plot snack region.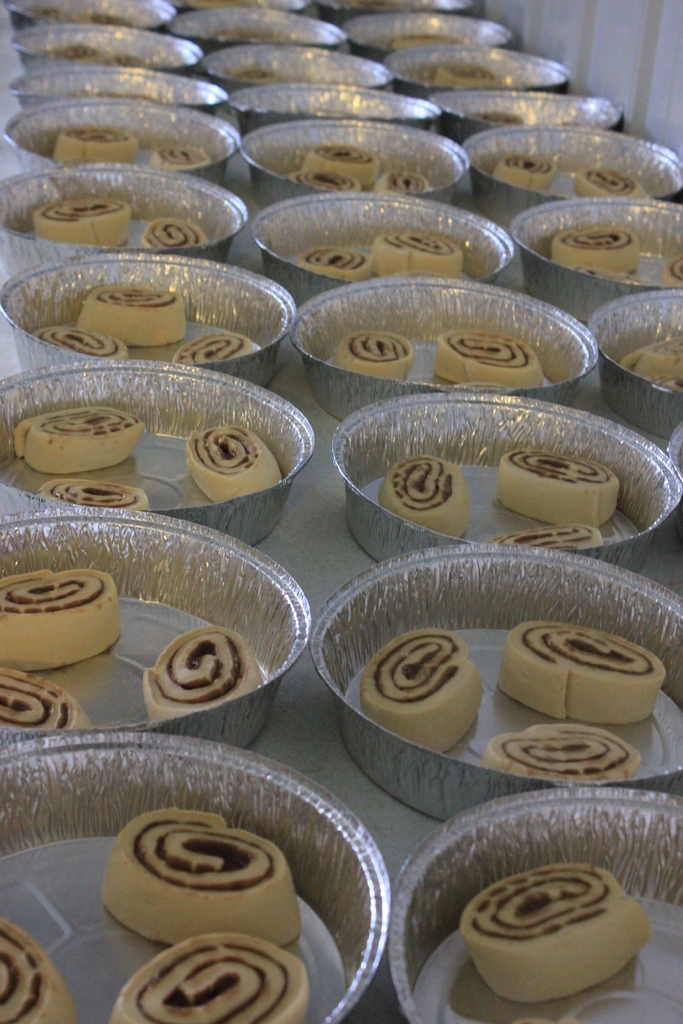
Plotted at [left=56, top=120, right=140, bottom=164].
